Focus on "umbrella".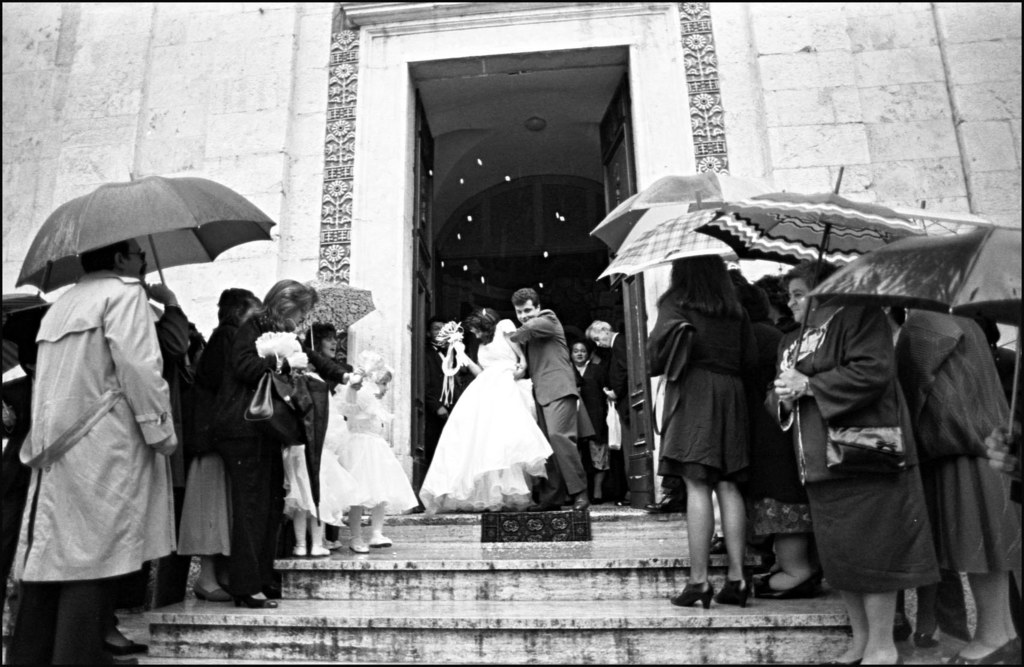
Focused at 591 163 774 253.
